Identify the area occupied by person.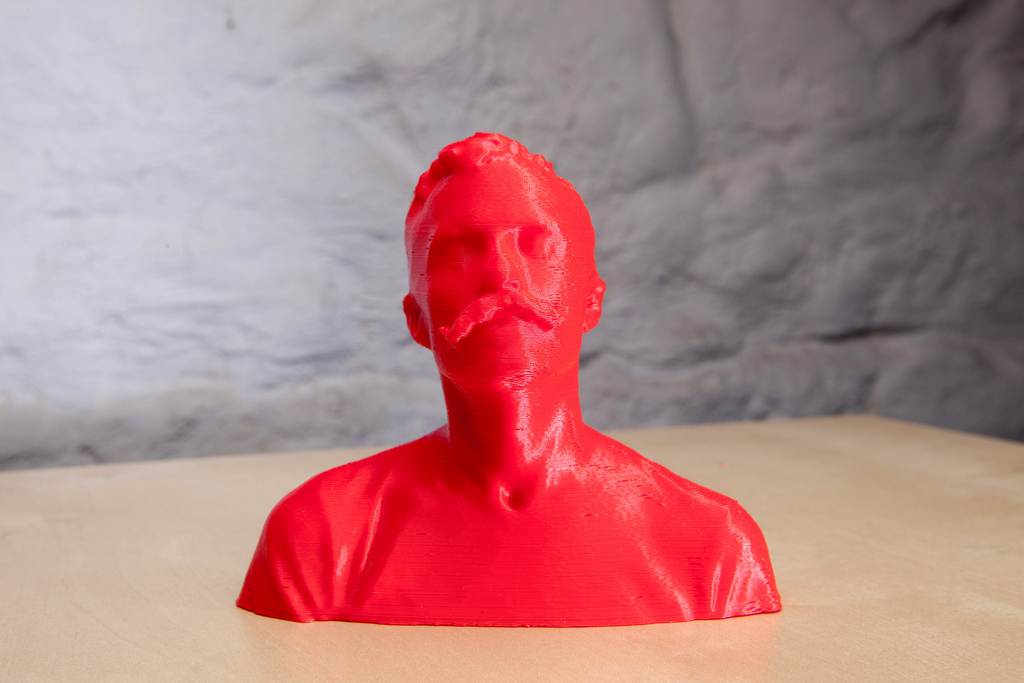
Area: bbox=(322, 89, 766, 603).
